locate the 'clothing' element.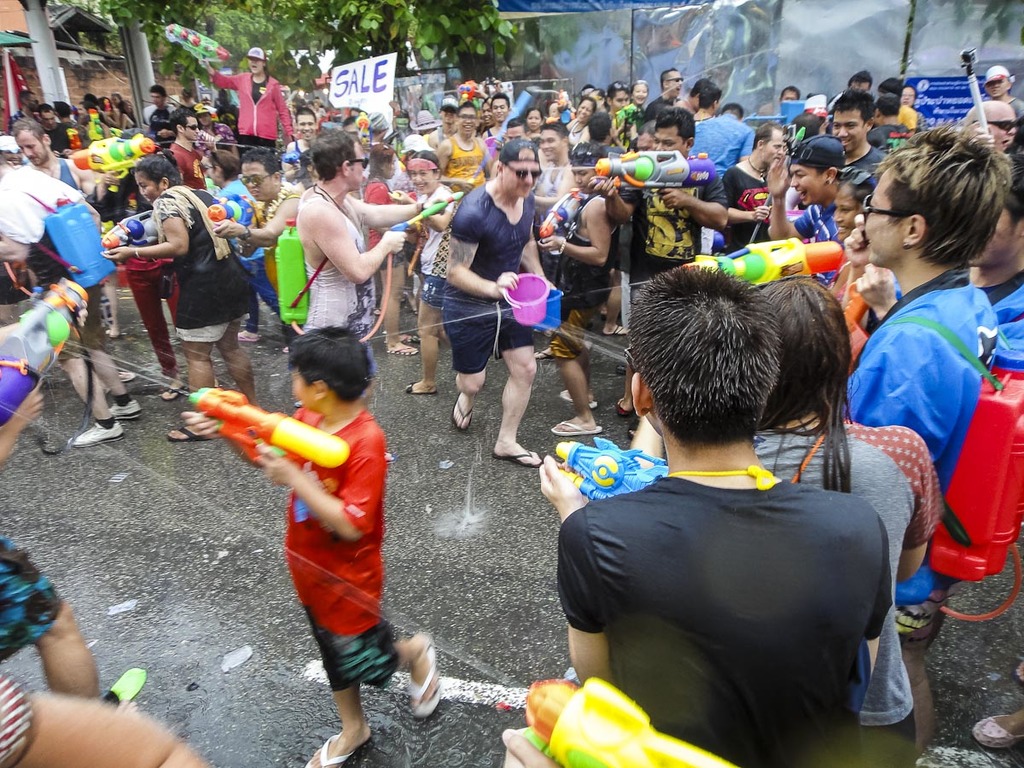
Element bbox: <bbox>832, 266, 1003, 650</bbox>.
